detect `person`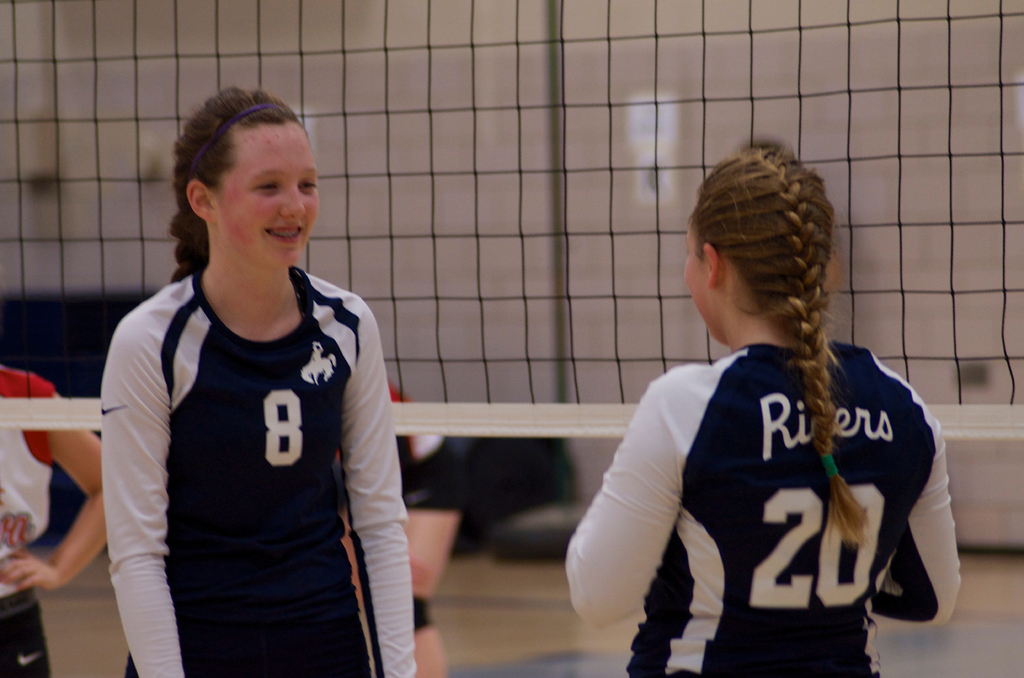
347,362,460,677
